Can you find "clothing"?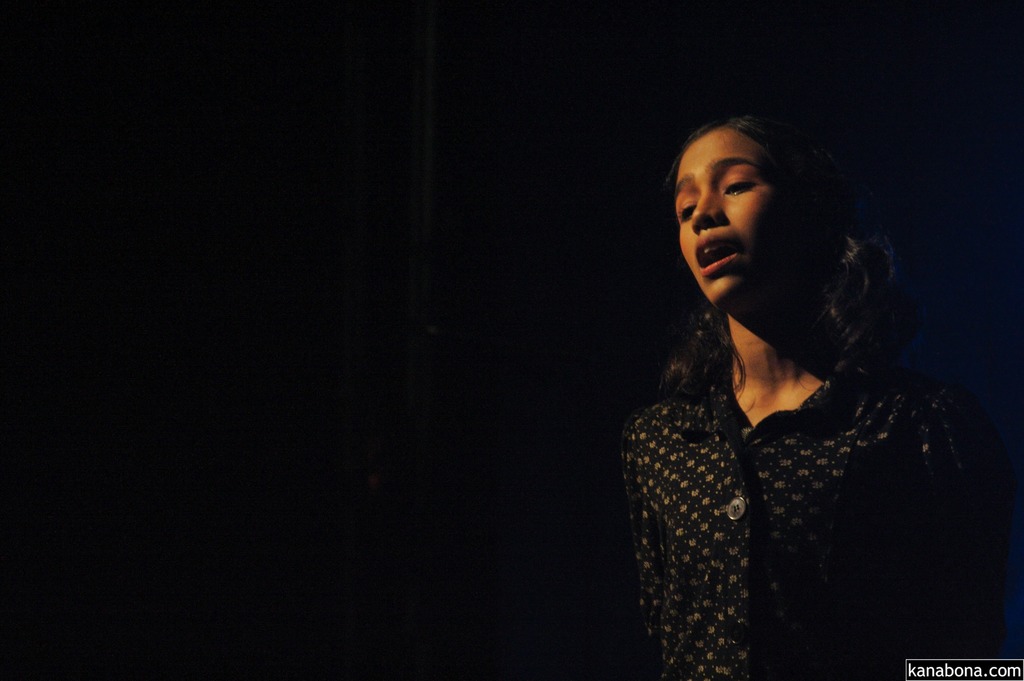
Yes, bounding box: locate(612, 336, 954, 680).
